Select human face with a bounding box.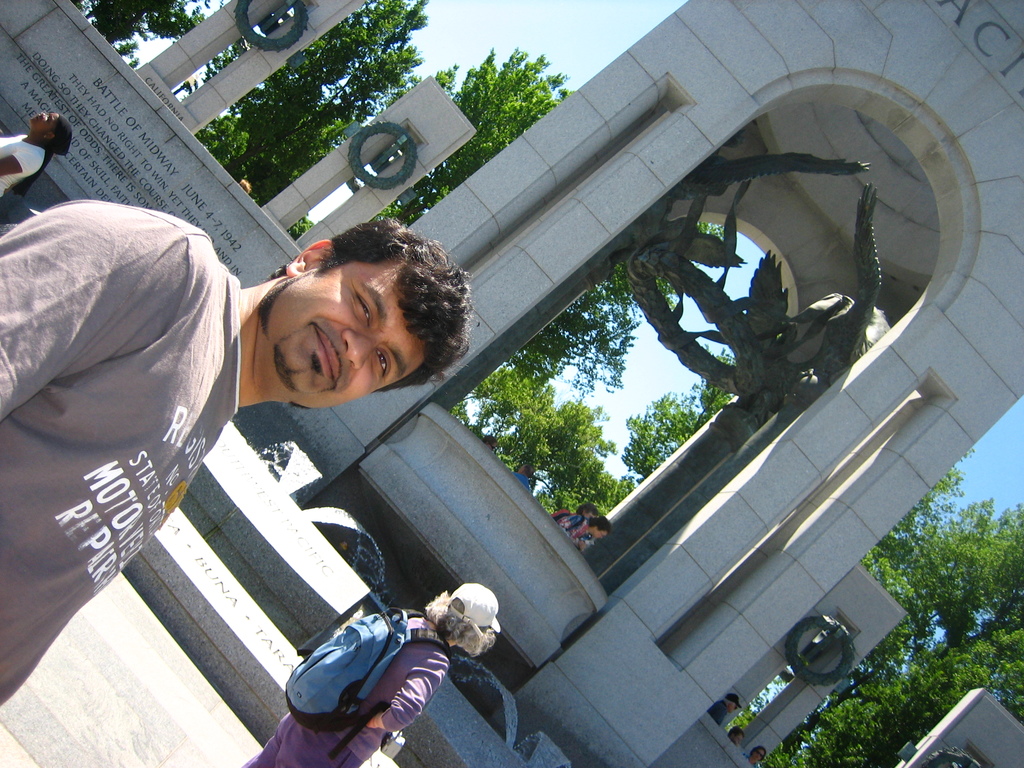
select_region(28, 113, 59, 131).
